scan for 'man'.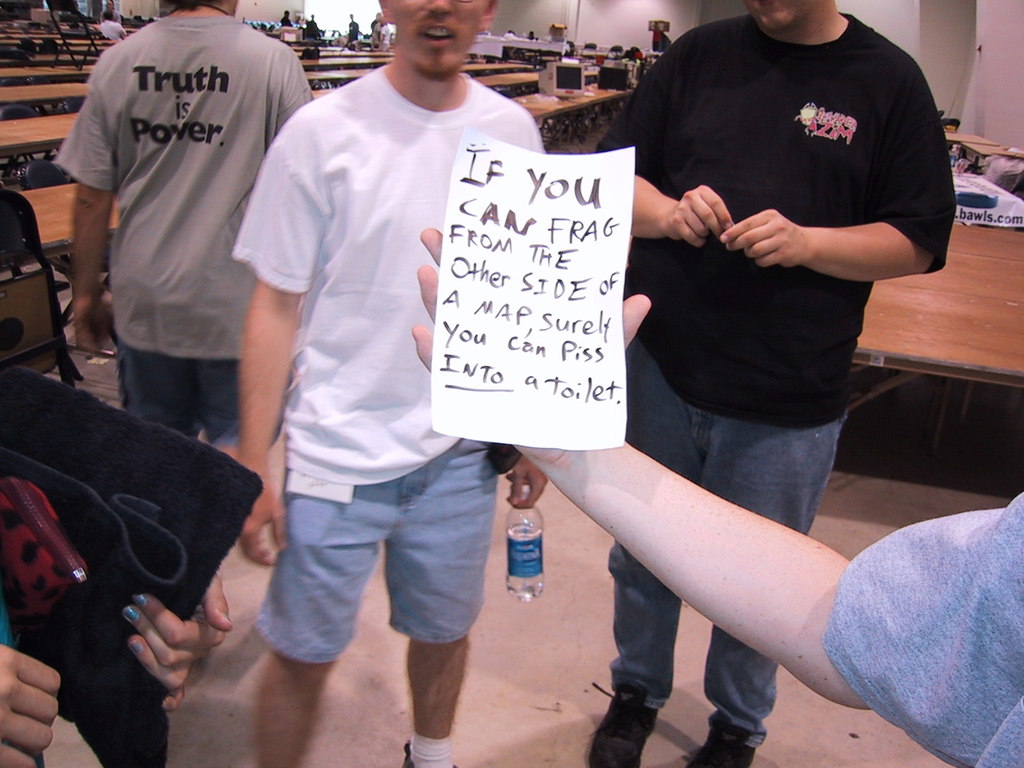
Scan result: x1=380 y1=22 x2=391 y2=52.
